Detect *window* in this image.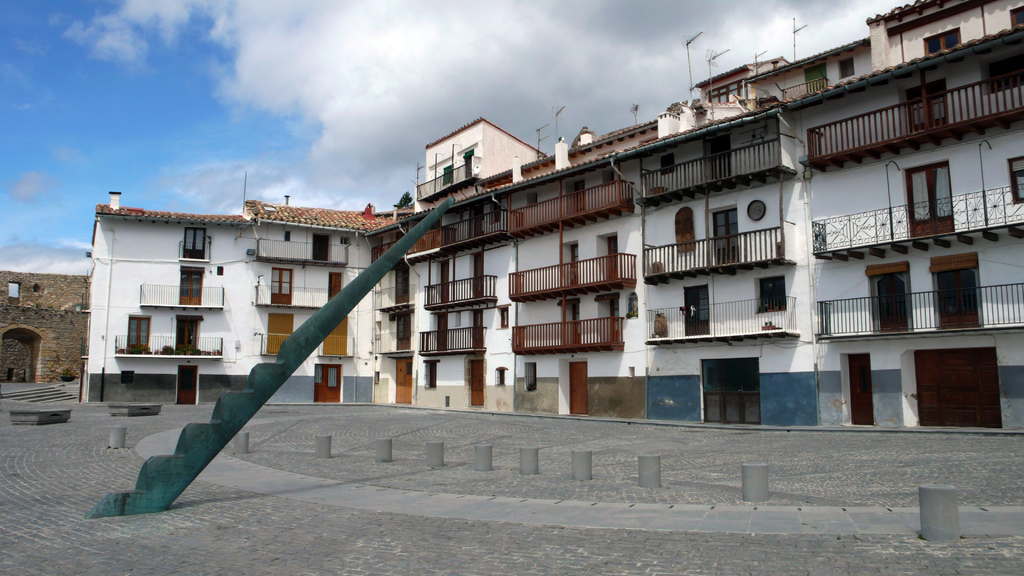
Detection: l=496, t=370, r=508, b=385.
